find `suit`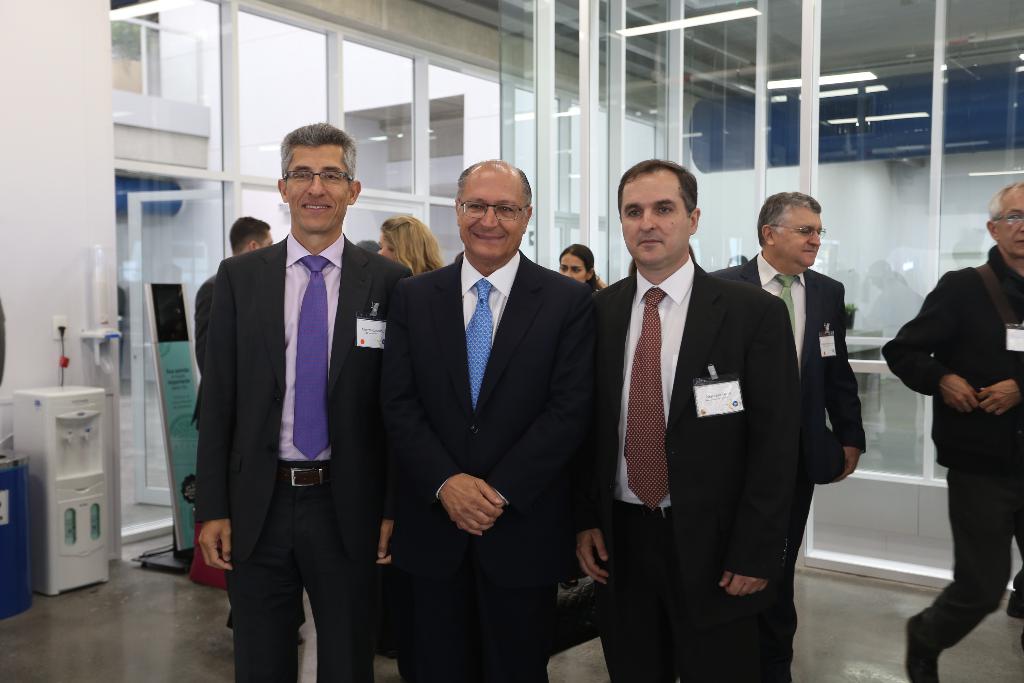
372/249/596/682
